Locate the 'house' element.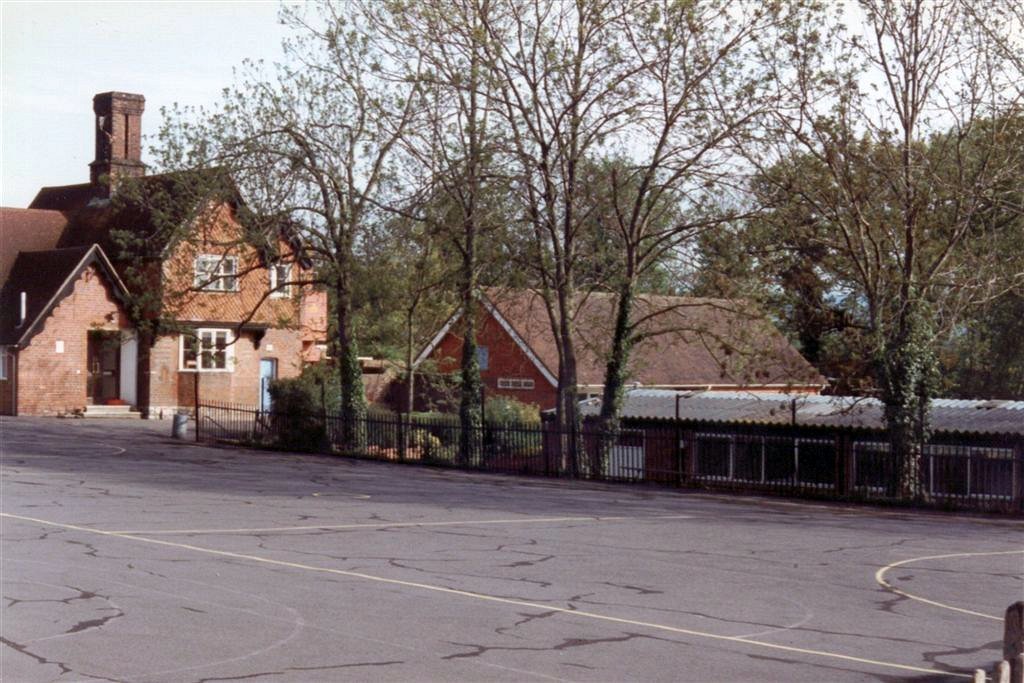
Element bbox: locate(401, 276, 839, 468).
